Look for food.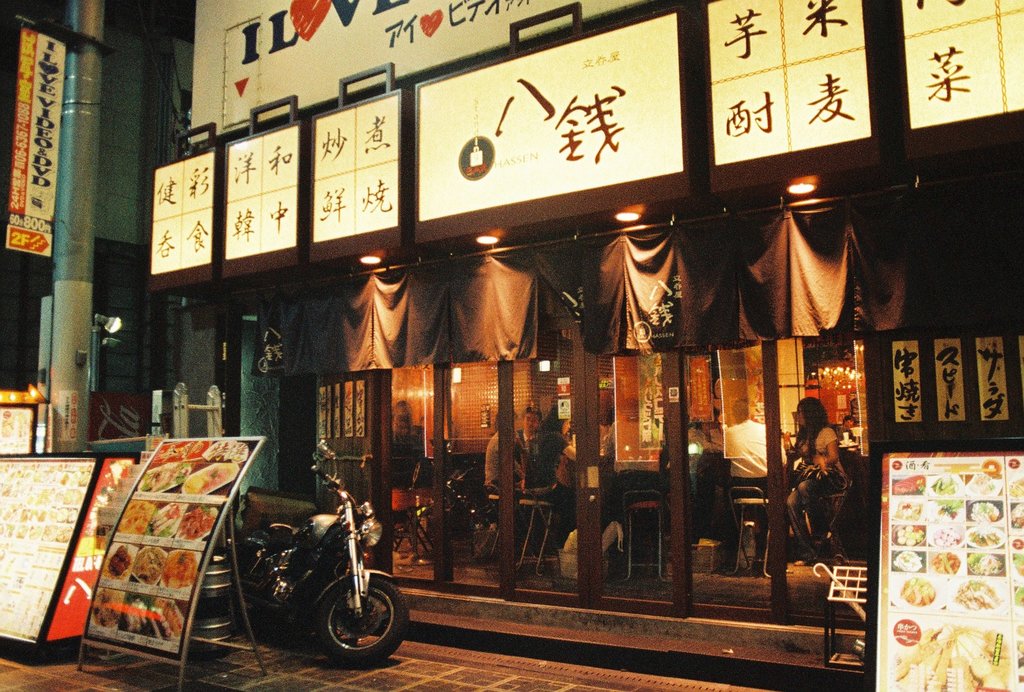
Found: [96, 587, 117, 628].
